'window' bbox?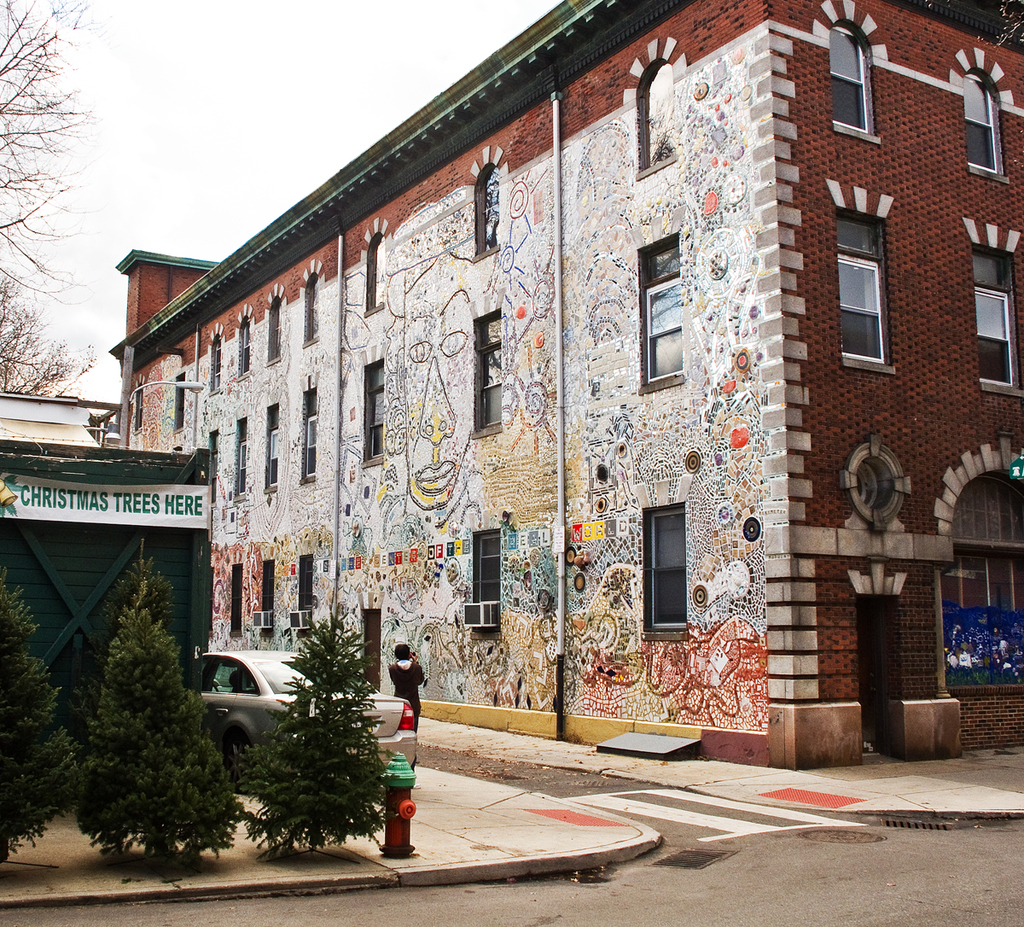
rect(473, 160, 500, 256)
